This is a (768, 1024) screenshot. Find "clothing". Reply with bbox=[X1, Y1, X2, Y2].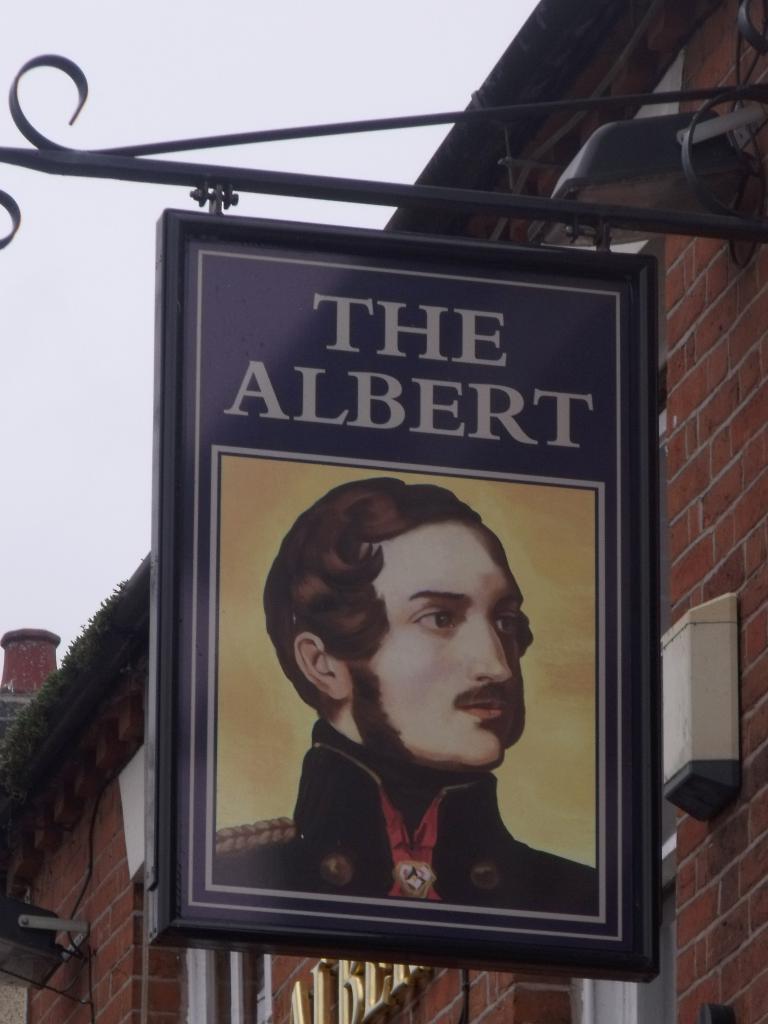
bbox=[288, 743, 569, 908].
